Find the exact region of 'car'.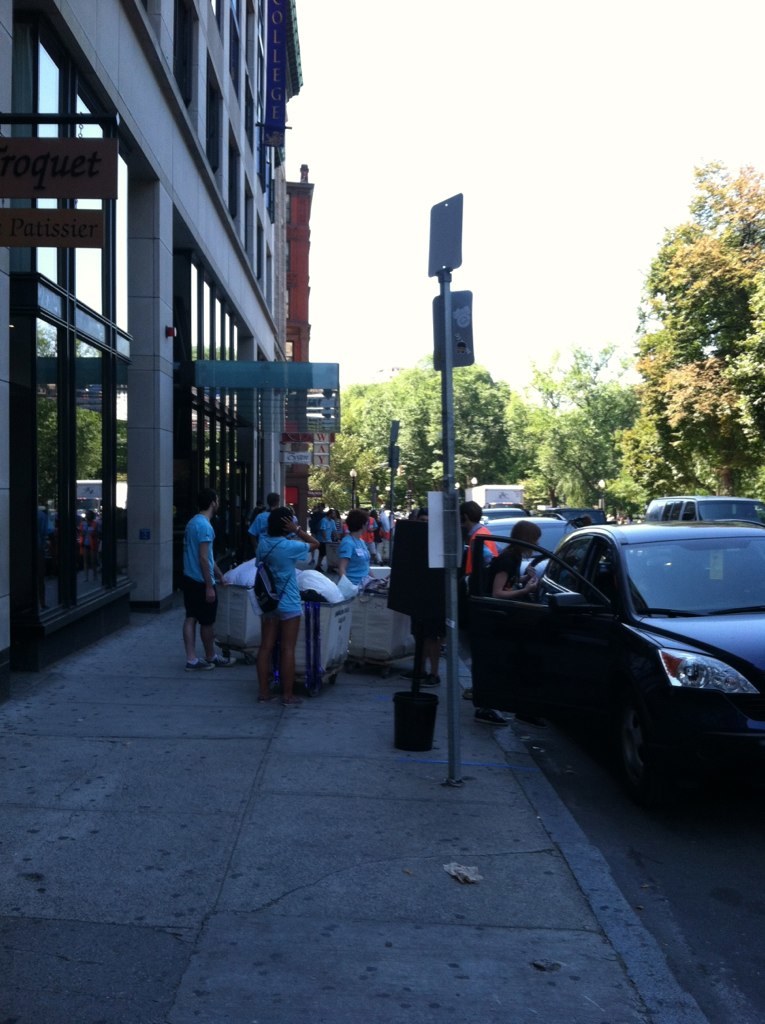
Exact region: crop(637, 491, 764, 526).
